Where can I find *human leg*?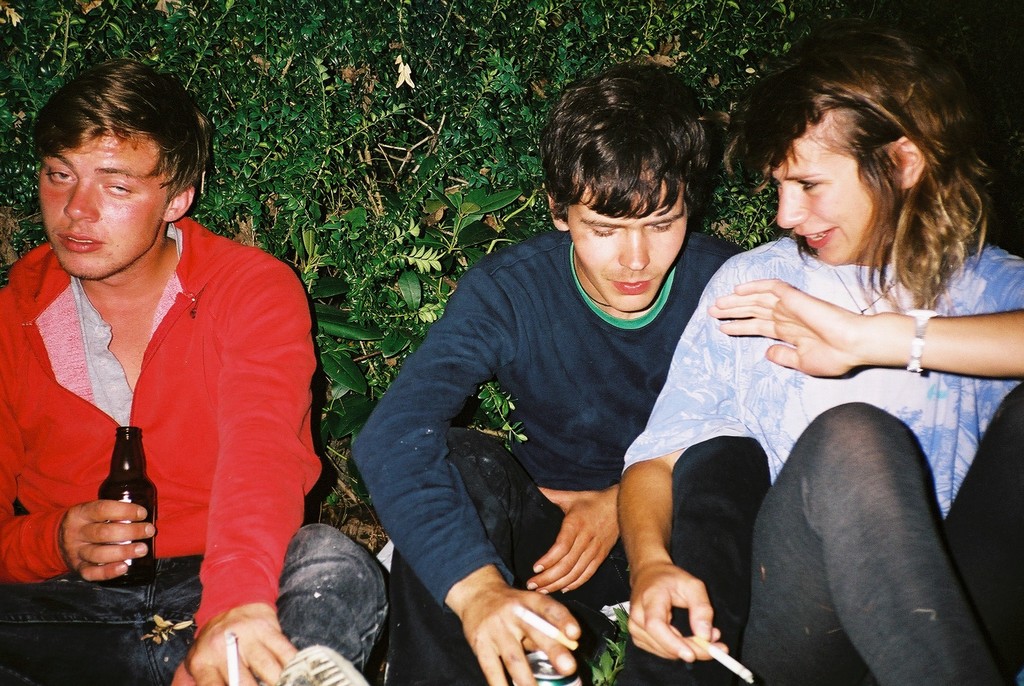
You can find it at x1=627 y1=430 x2=767 y2=685.
